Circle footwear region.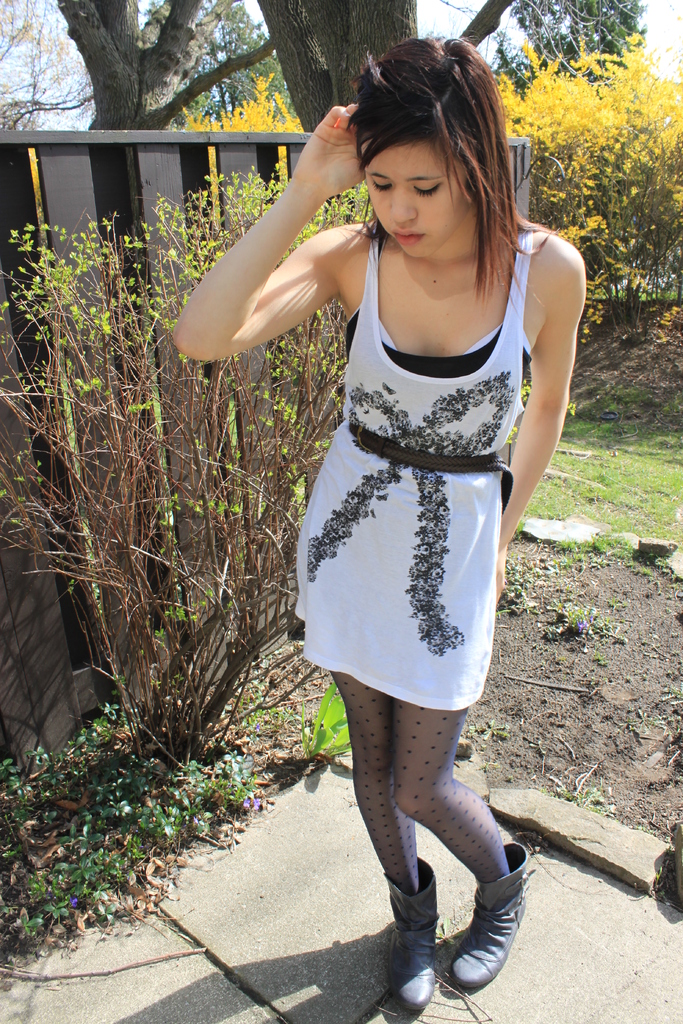
Region: <bbox>452, 842, 529, 996</bbox>.
